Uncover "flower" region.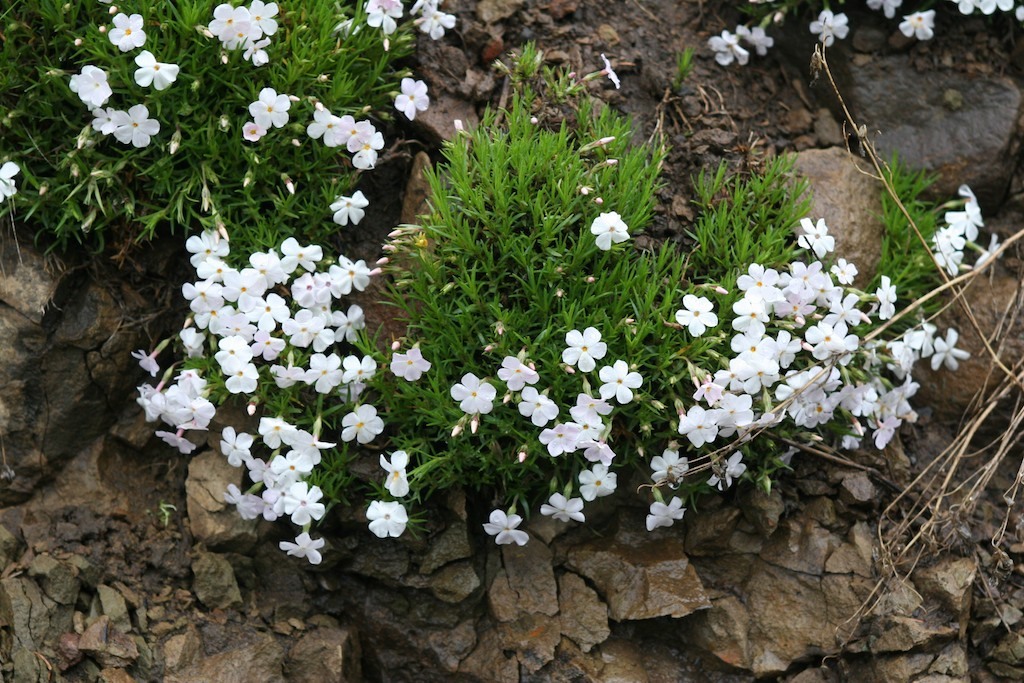
Uncovered: 331/304/367/339.
